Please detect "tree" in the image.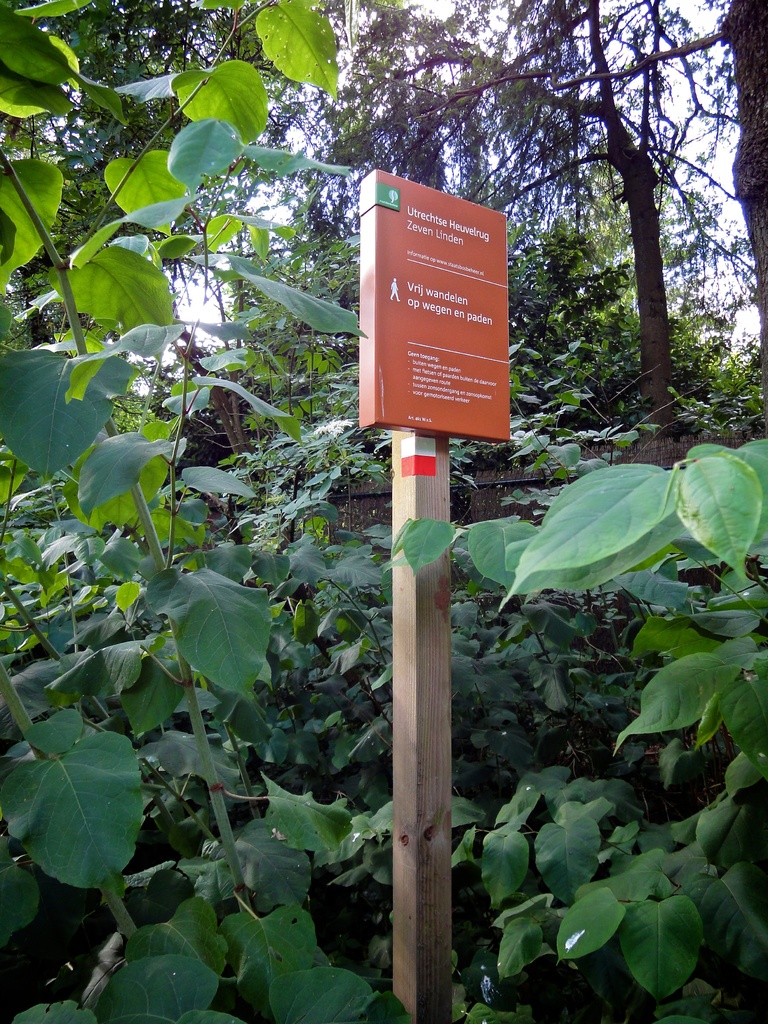
Rect(359, 0, 728, 417).
